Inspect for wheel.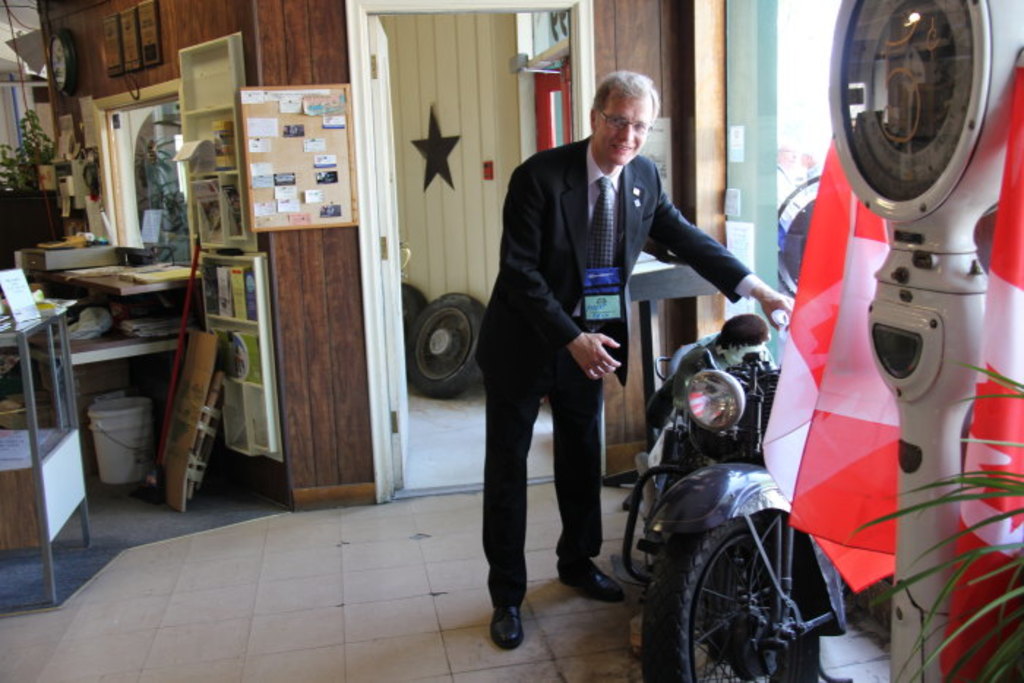
Inspection: (left=639, top=505, right=840, bottom=682).
